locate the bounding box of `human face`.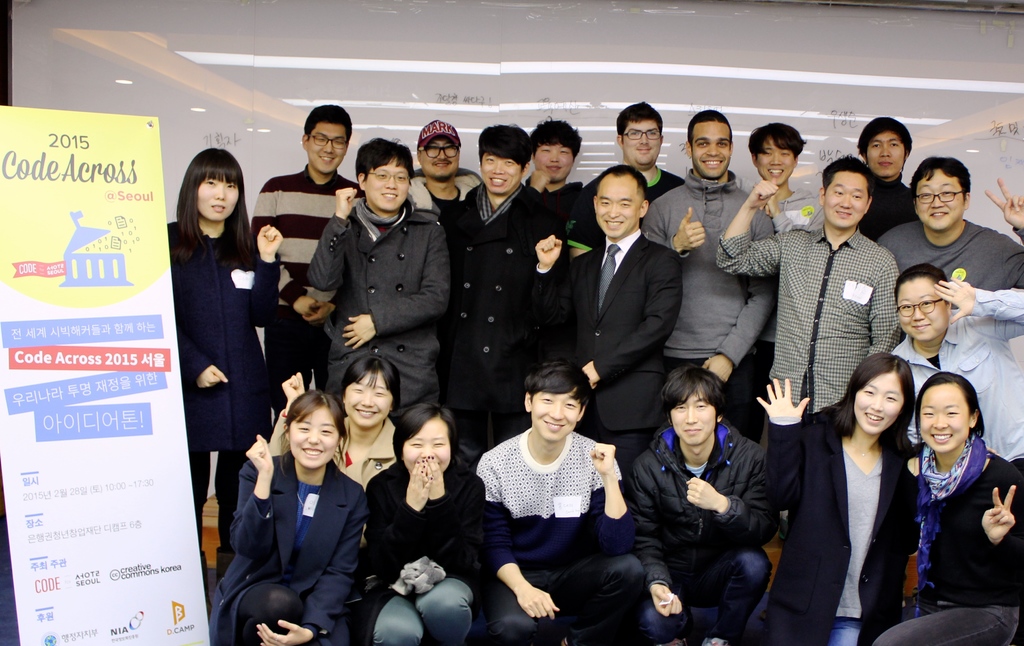
Bounding box: (x1=870, y1=135, x2=906, y2=177).
